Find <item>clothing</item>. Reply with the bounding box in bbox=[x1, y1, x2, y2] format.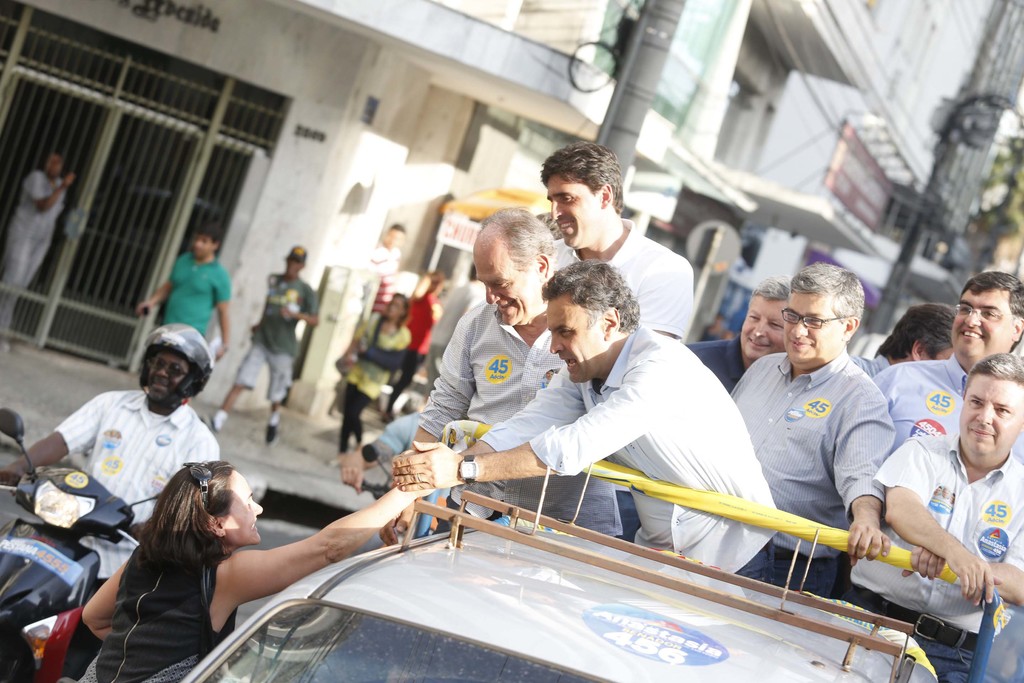
bbox=[851, 349, 902, 379].
